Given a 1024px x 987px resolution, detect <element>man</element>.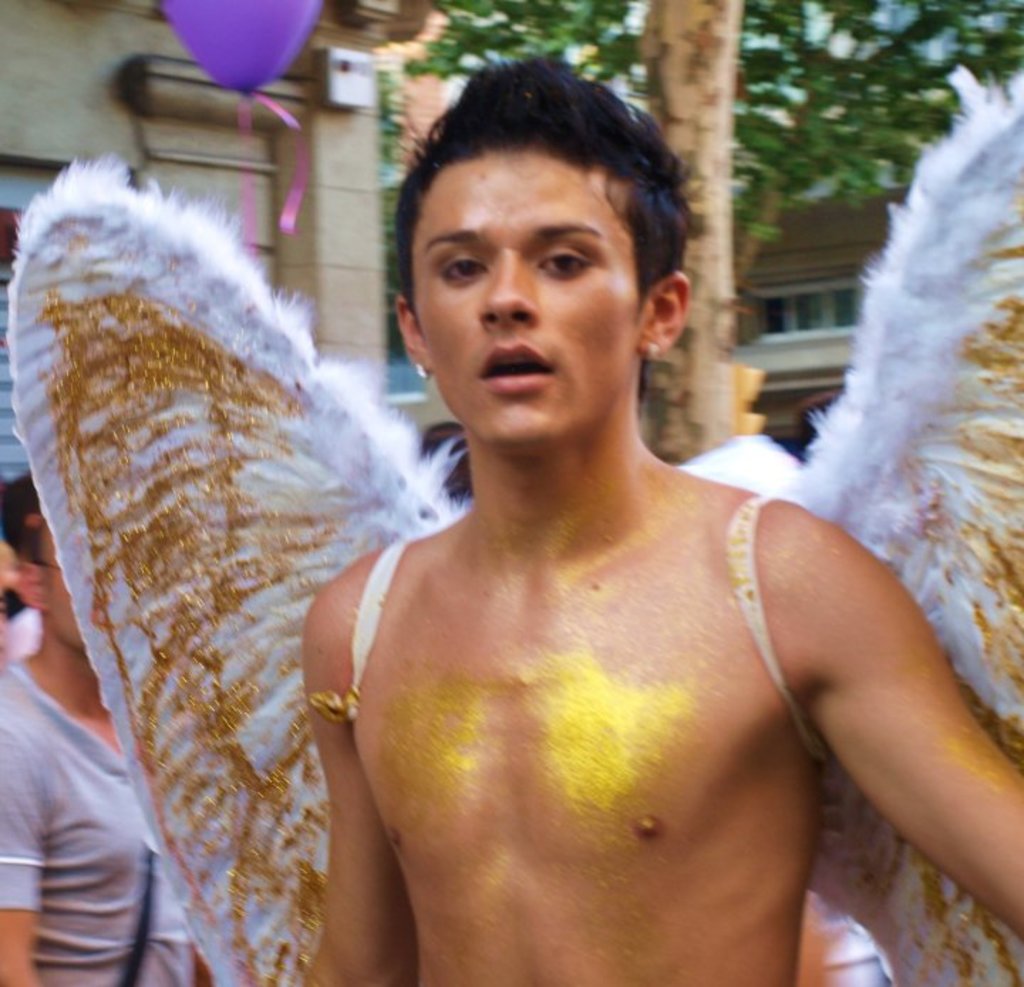
locate(0, 522, 213, 986).
